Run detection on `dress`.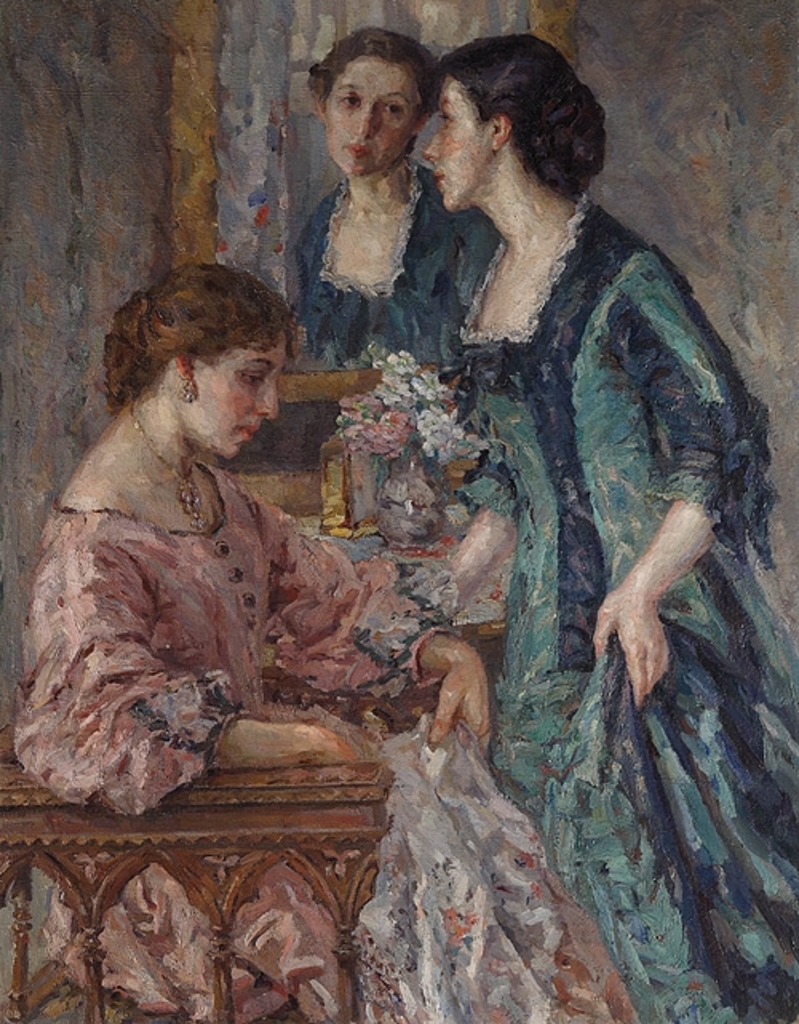
Result: (462,196,797,1022).
